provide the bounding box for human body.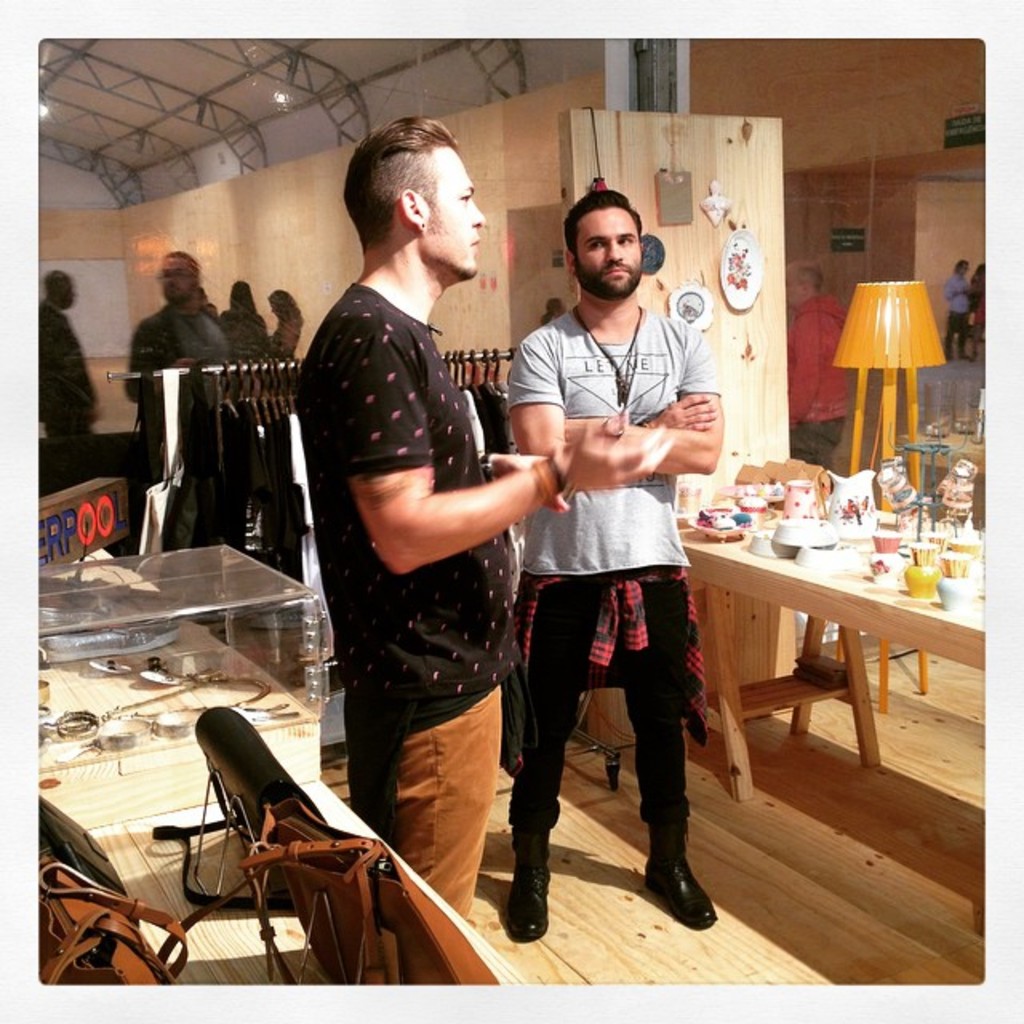
(27, 307, 99, 446).
